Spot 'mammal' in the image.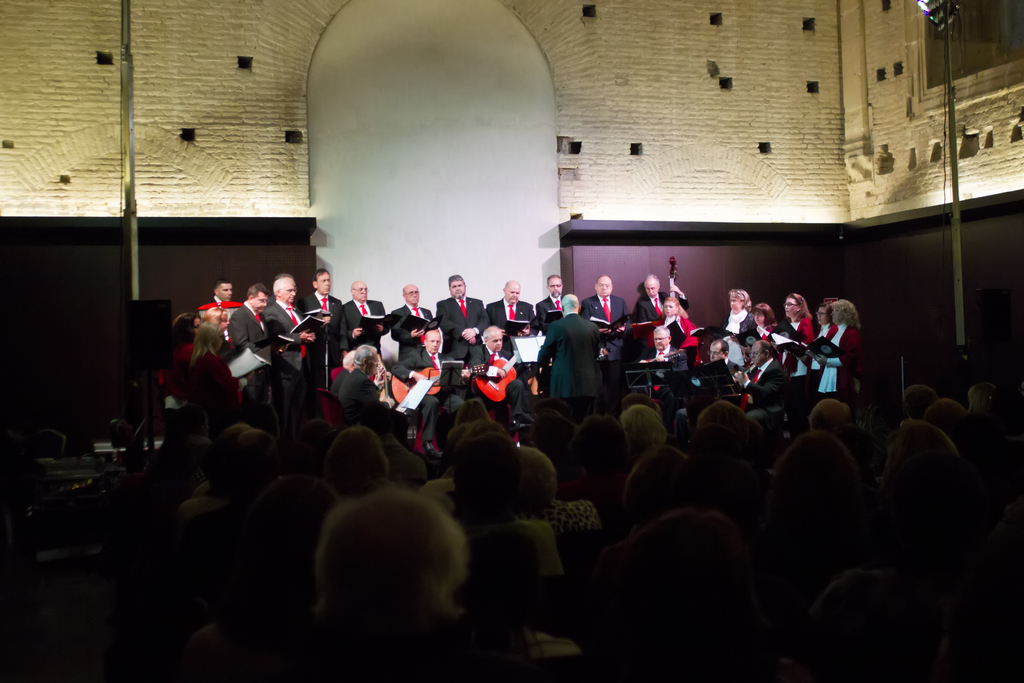
'mammal' found at bbox(397, 327, 458, 461).
